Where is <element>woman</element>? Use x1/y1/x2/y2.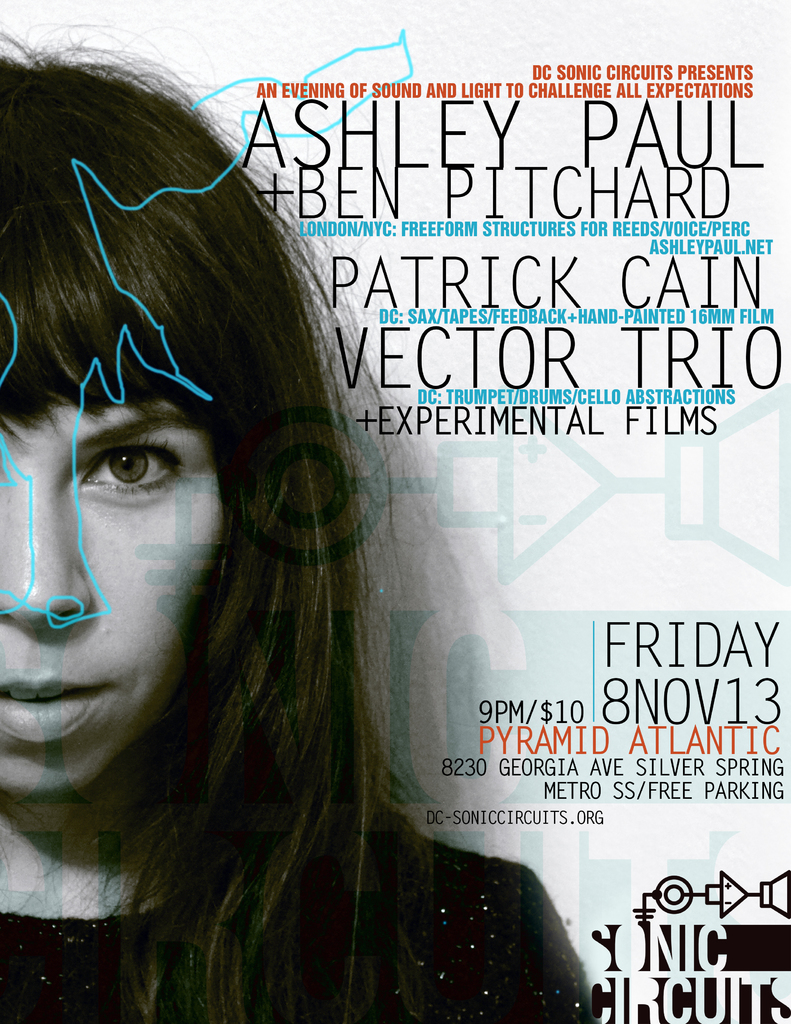
0/12/600/1023.
